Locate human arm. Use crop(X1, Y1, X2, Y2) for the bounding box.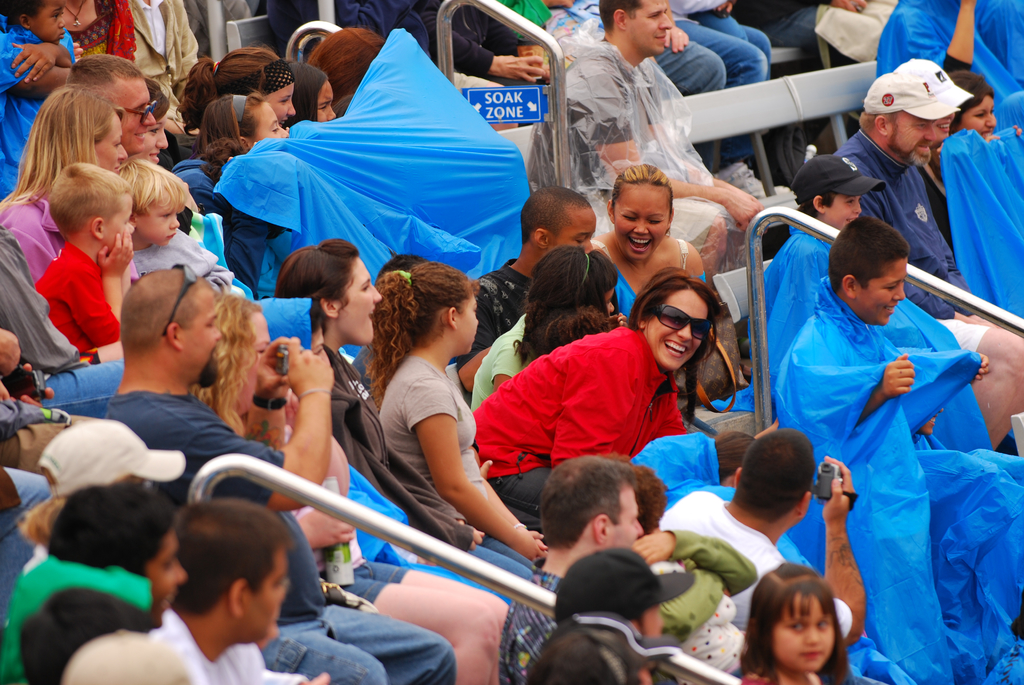
crop(964, 350, 990, 382).
